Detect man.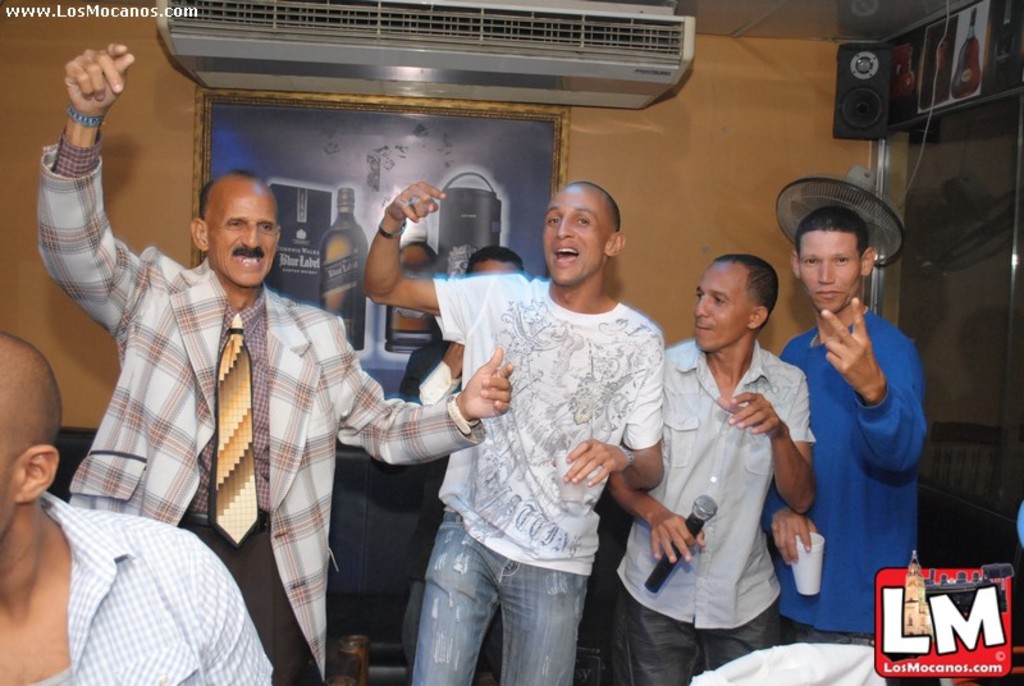
Detected at (608,248,809,685).
